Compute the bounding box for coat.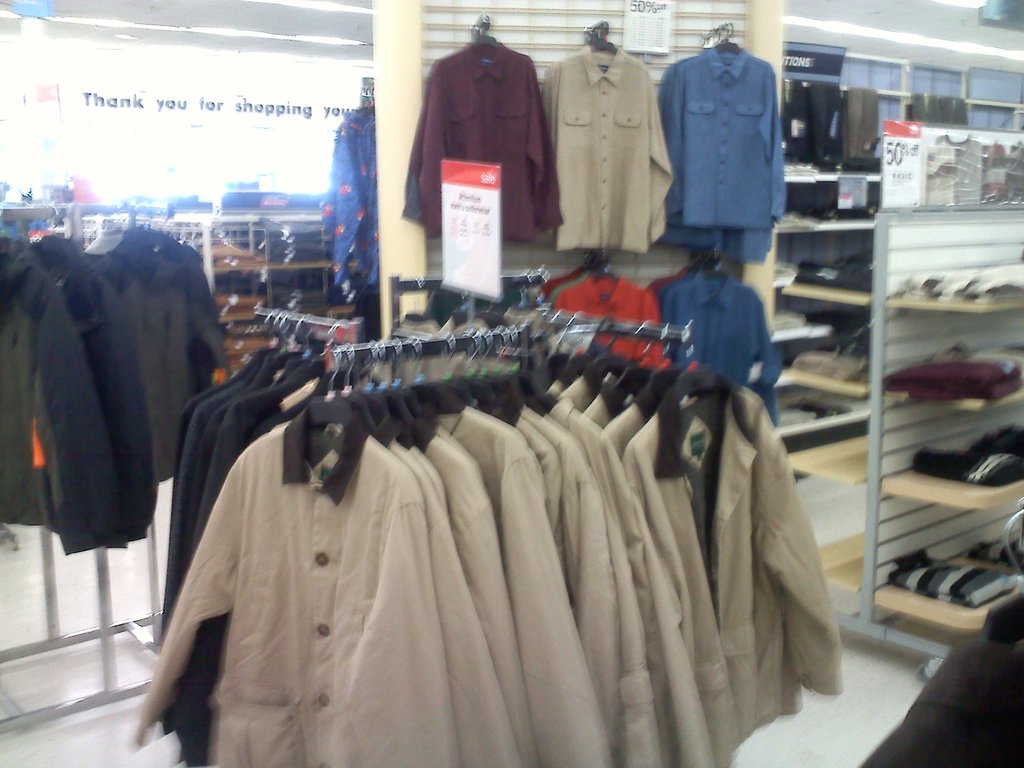
{"x1": 86, "y1": 206, "x2": 223, "y2": 499}.
